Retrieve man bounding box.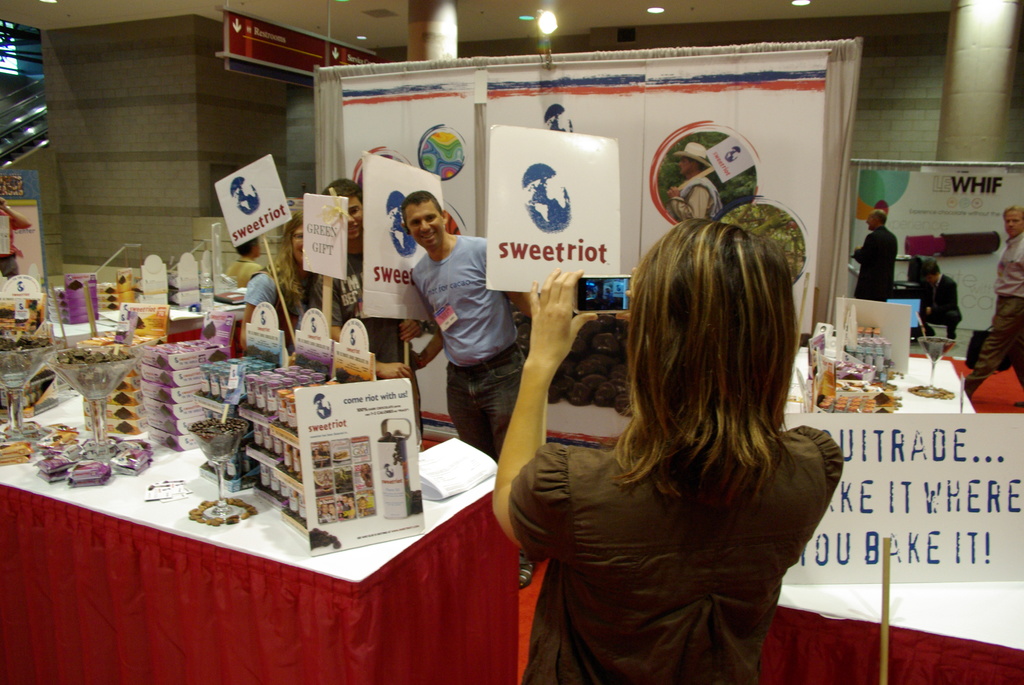
Bounding box: l=852, t=208, r=900, b=304.
